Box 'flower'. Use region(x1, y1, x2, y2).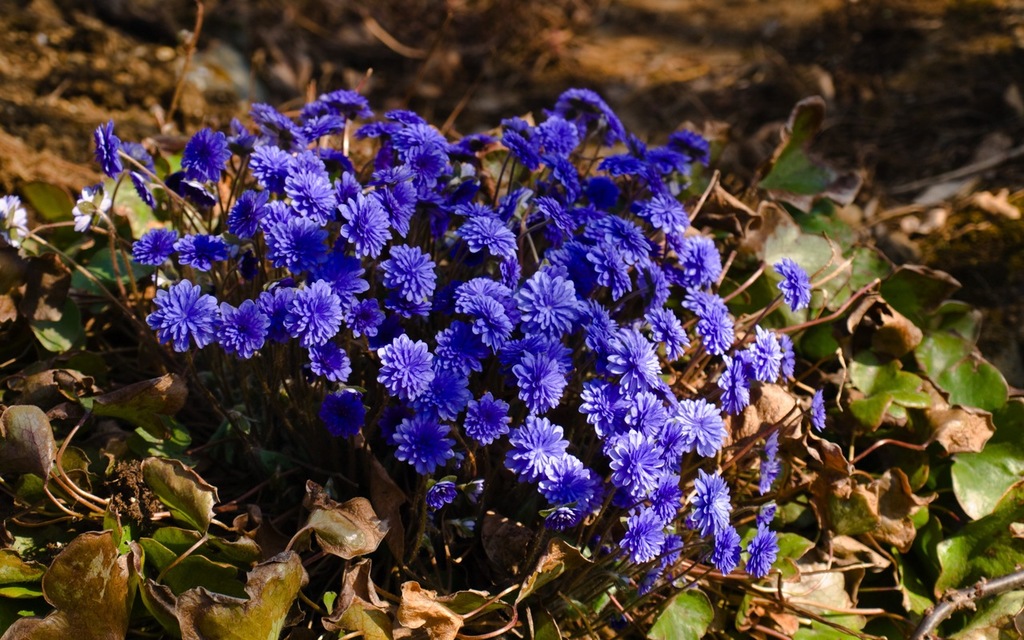
region(683, 231, 730, 288).
